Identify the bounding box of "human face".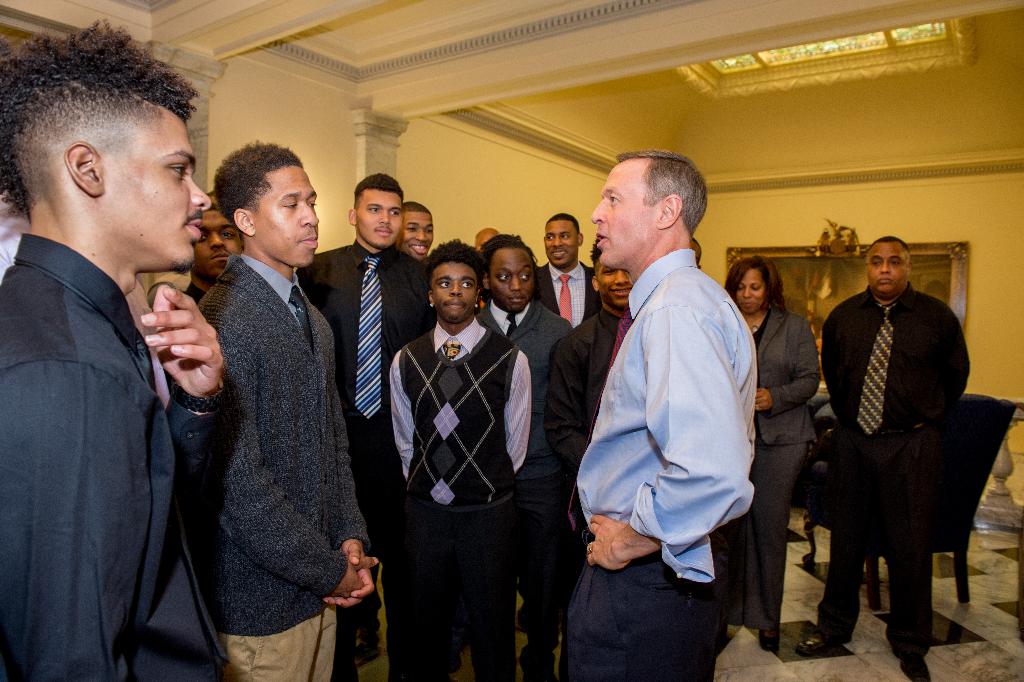
BBox(548, 215, 582, 265).
